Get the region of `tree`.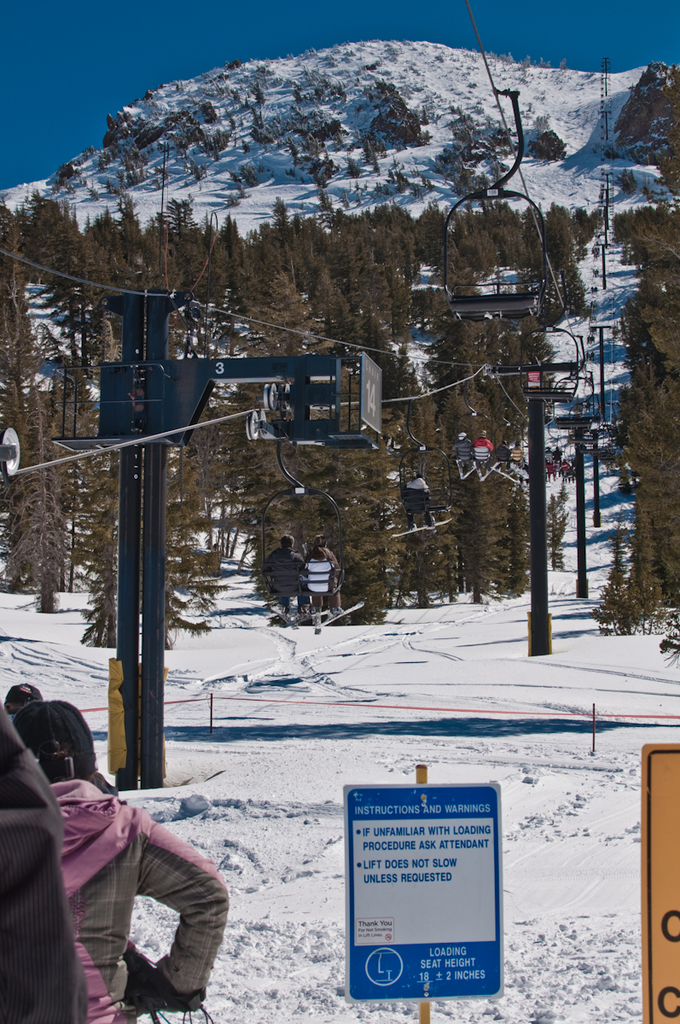
(603, 51, 679, 199).
